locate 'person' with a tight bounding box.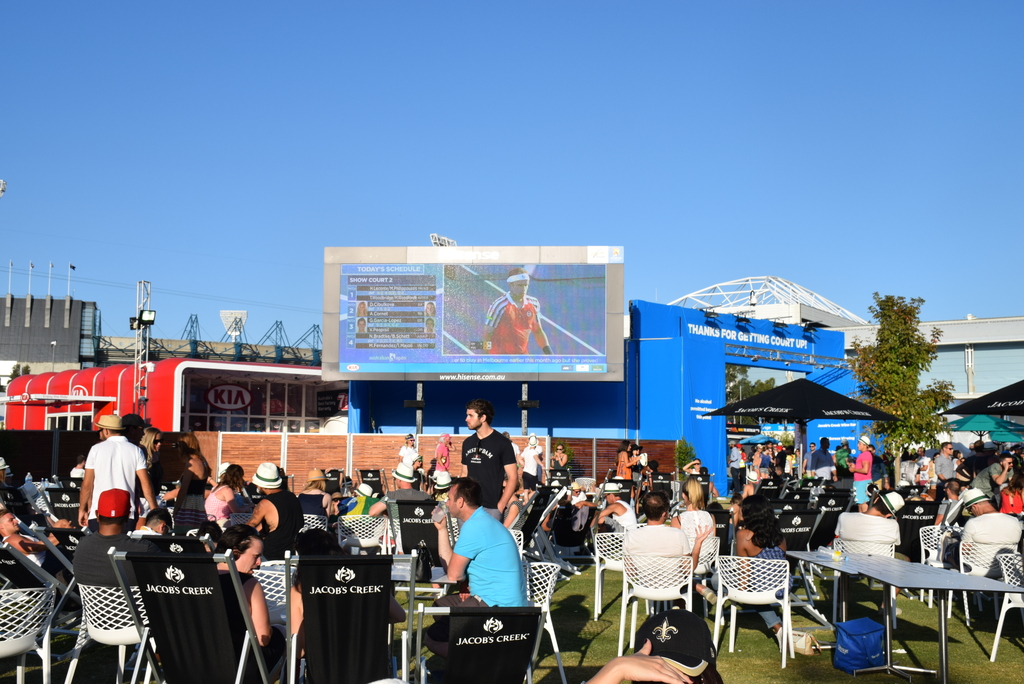
{"x1": 683, "y1": 459, "x2": 719, "y2": 506}.
